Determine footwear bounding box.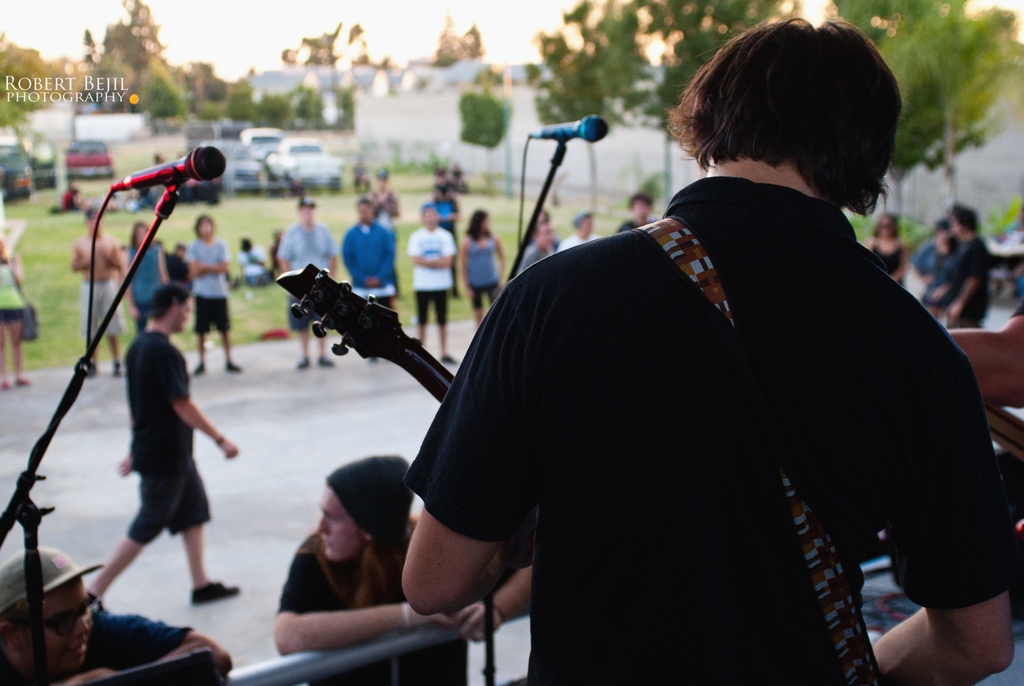
Determined: [x1=19, y1=375, x2=31, y2=386].
